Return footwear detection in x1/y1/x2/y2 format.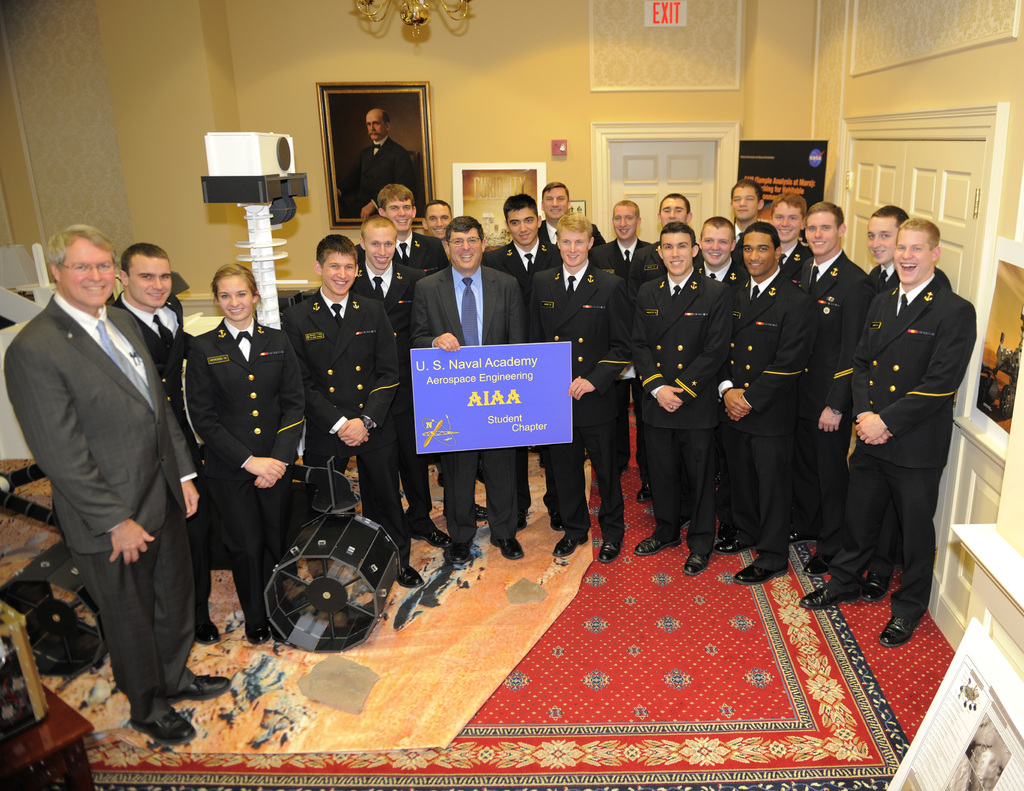
412/521/449/548.
